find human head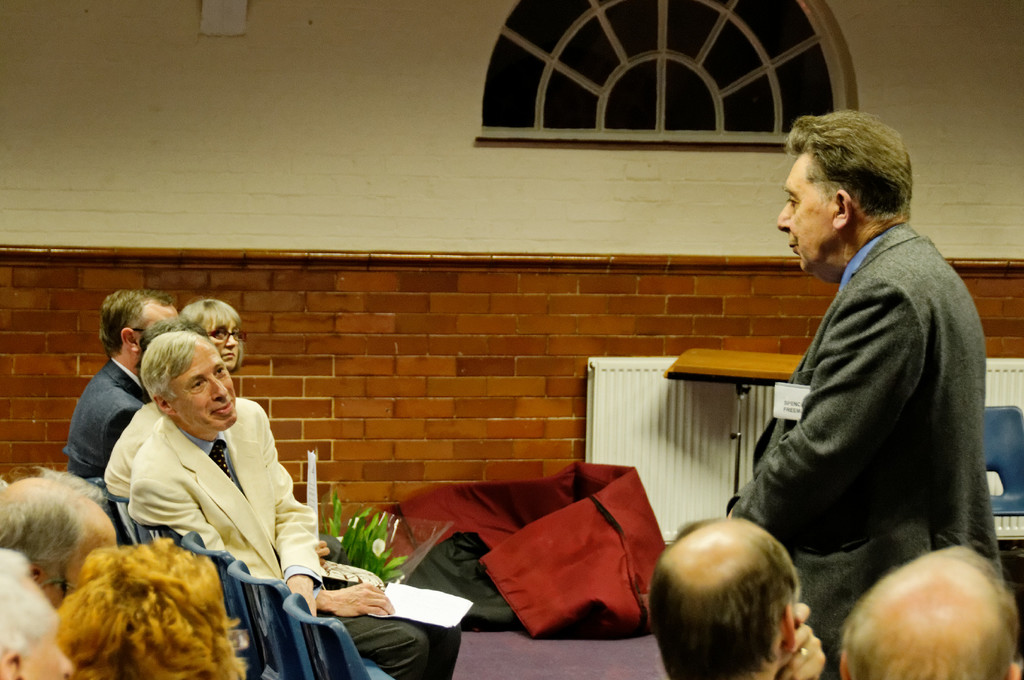
182/298/246/374
